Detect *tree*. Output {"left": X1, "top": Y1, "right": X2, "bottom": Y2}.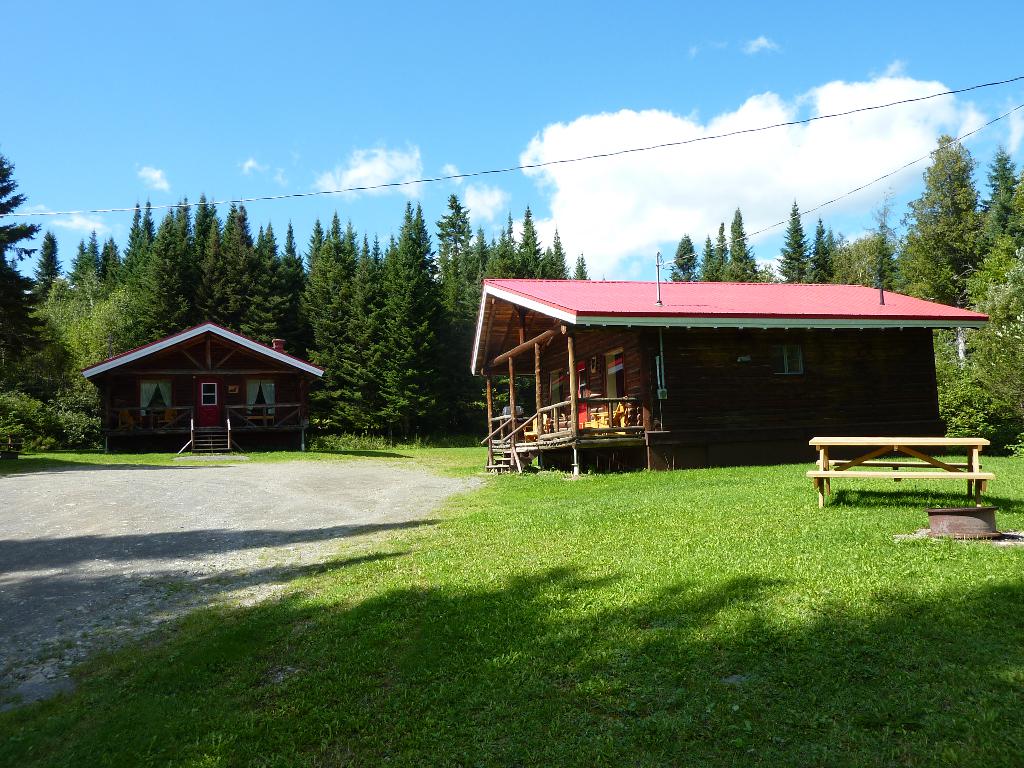
{"left": 303, "top": 202, "right": 591, "bottom": 447}.
